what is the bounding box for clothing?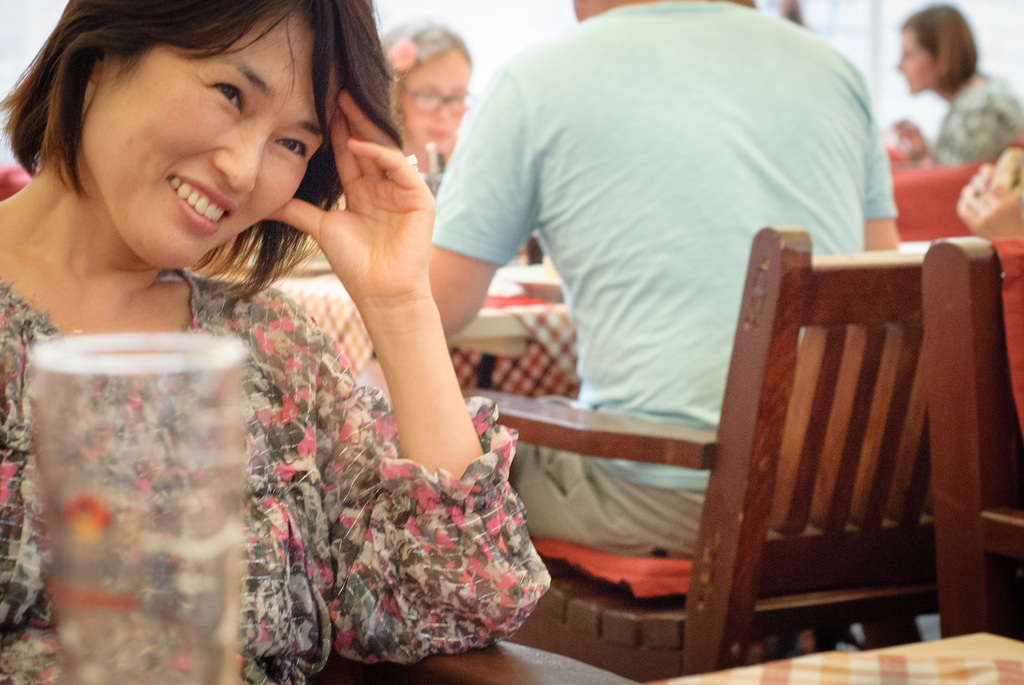
left=0, top=253, right=549, bottom=683.
